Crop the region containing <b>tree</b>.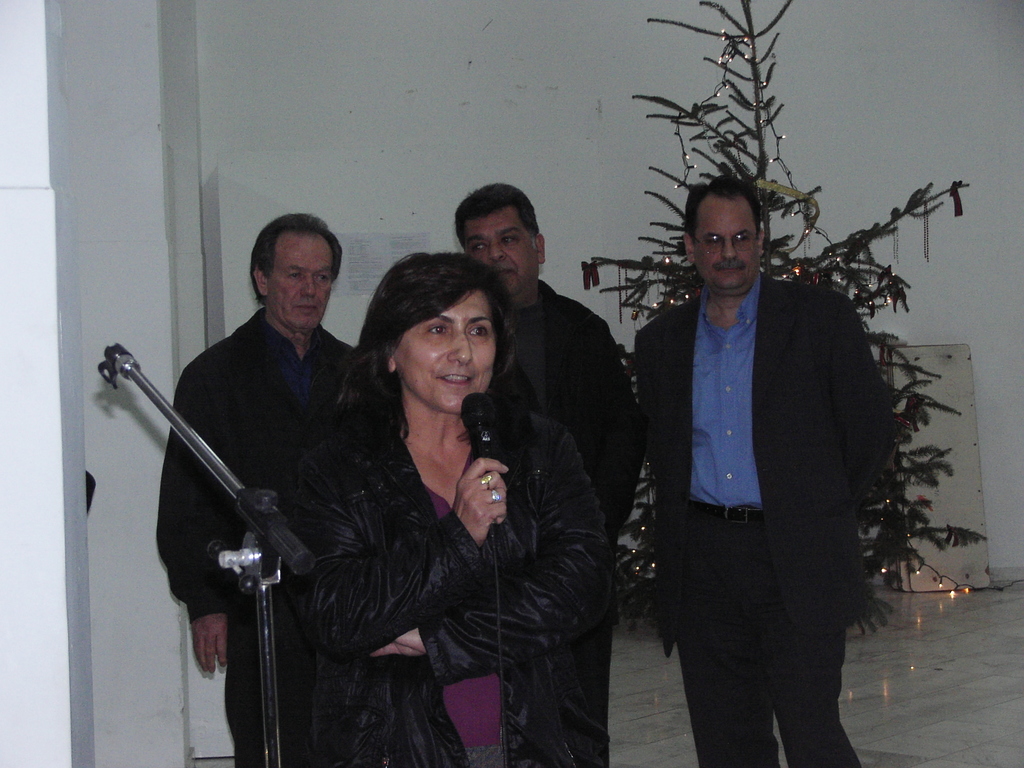
Crop region: 572,0,977,636.
